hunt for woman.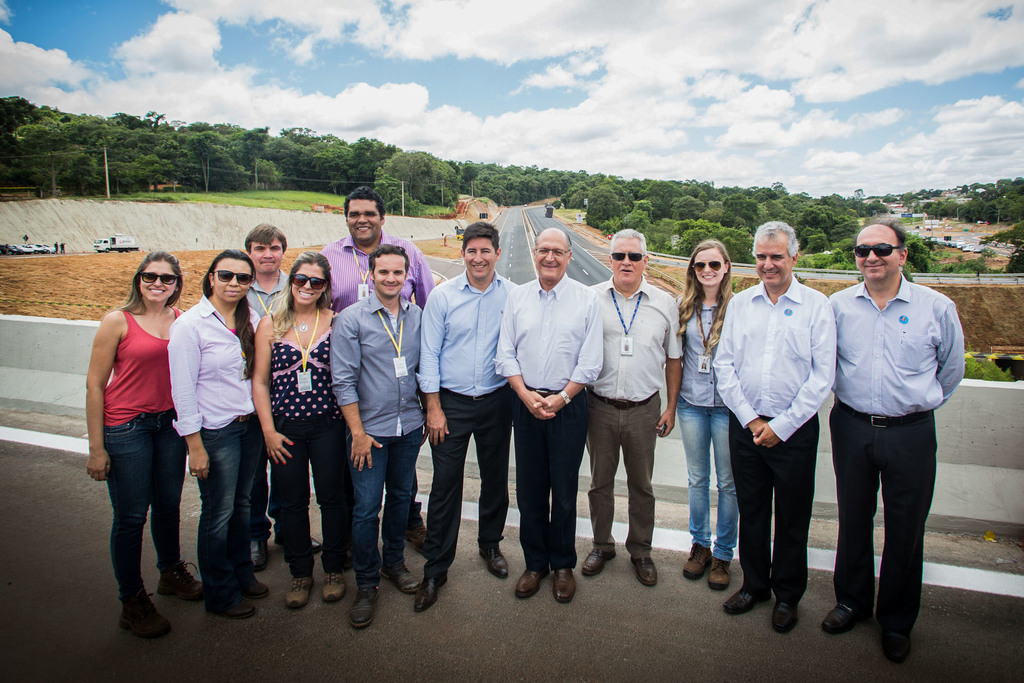
Hunted down at [168,245,265,629].
